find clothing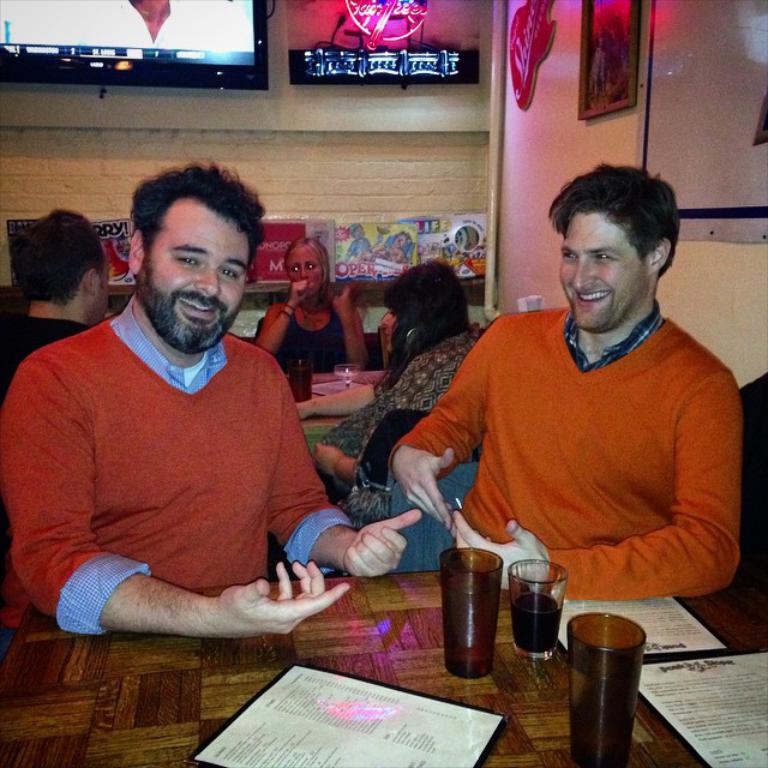
x1=256 y1=304 x2=368 y2=391
